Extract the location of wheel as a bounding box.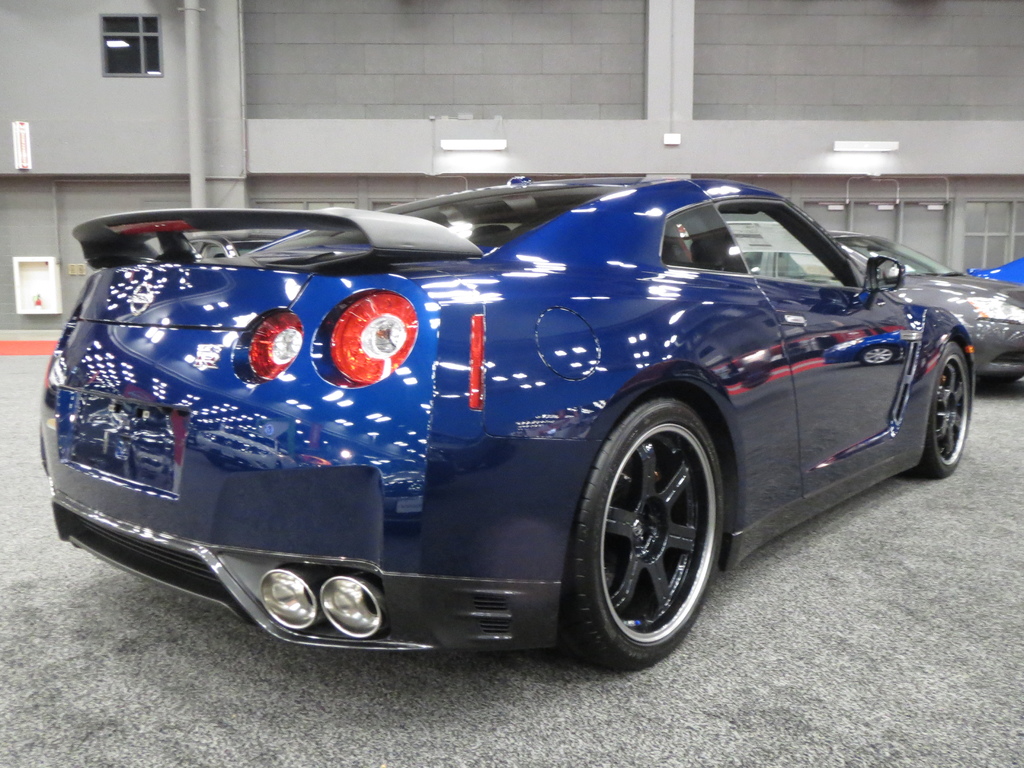
detection(911, 341, 972, 484).
